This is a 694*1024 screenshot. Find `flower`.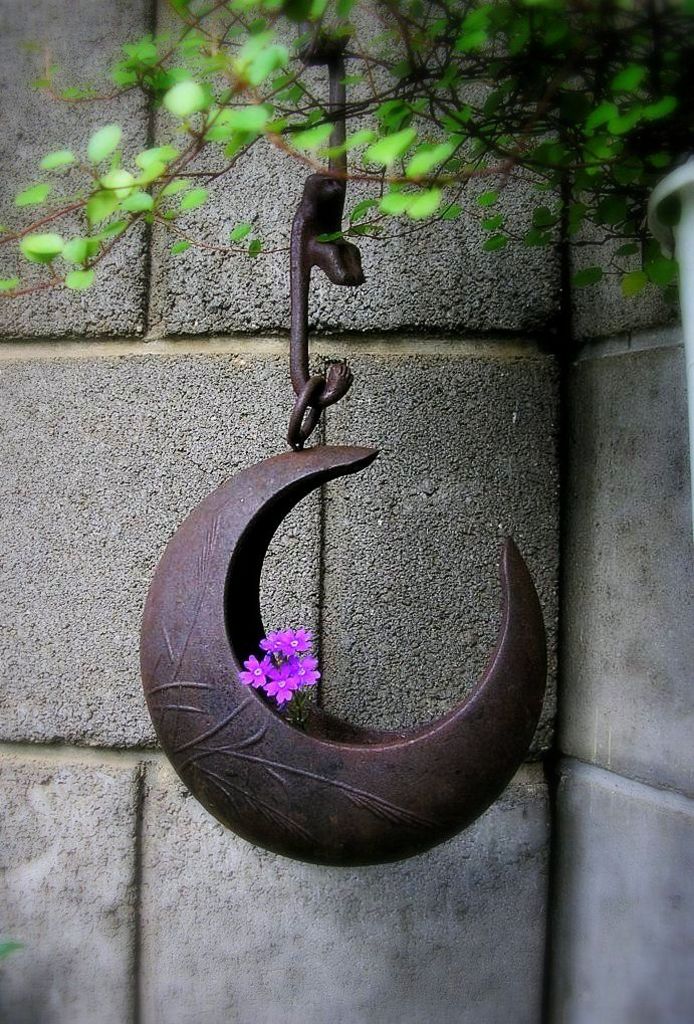
Bounding box: BBox(266, 668, 296, 703).
